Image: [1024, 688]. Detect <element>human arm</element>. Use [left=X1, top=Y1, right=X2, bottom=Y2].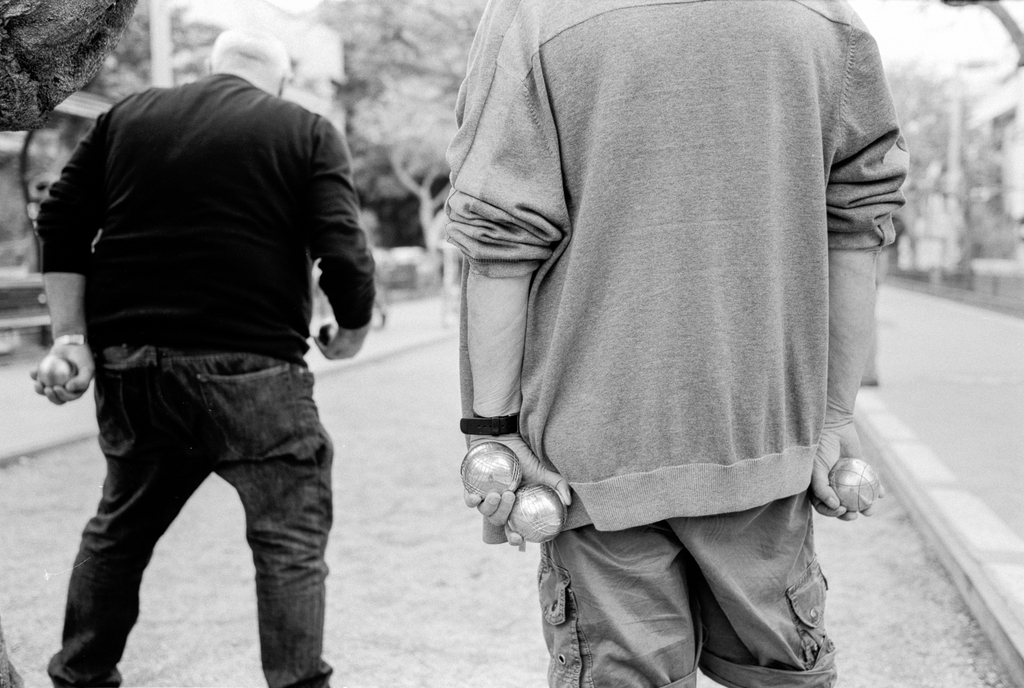
[left=307, top=127, right=399, bottom=367].
